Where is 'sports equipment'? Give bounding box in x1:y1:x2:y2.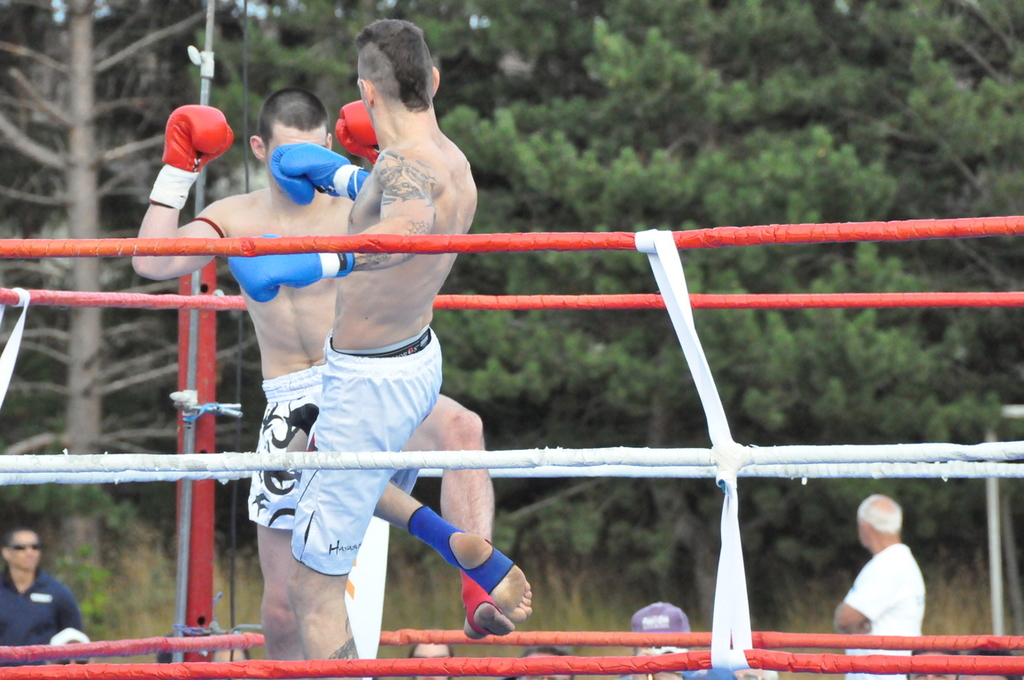
337:97:375:166.
